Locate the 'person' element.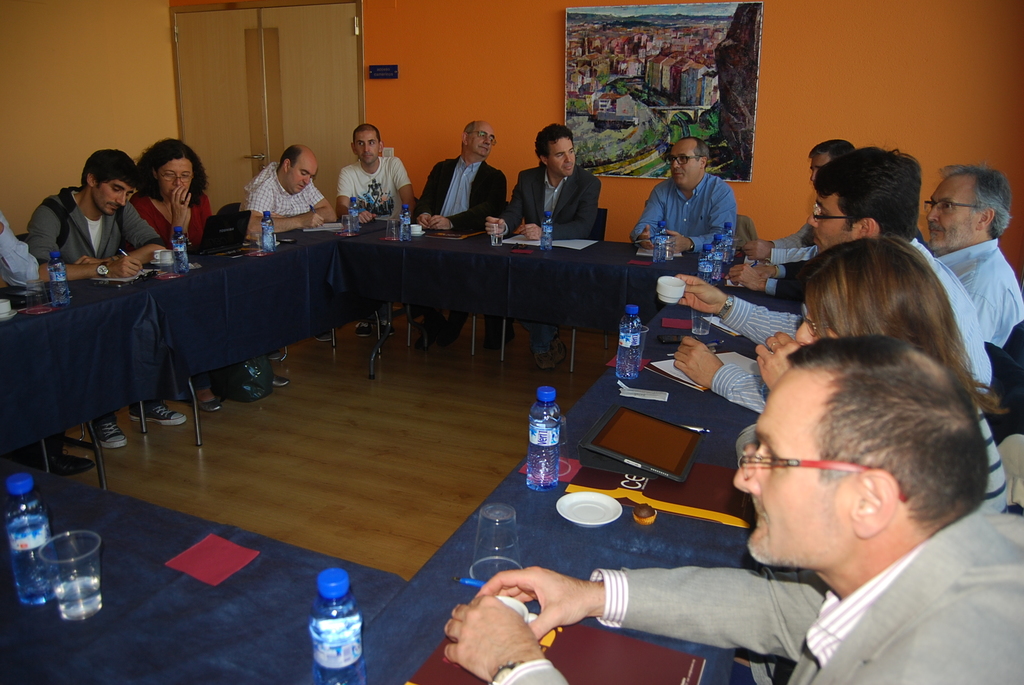
Element bbox: [438, 336, 1023, 684].
